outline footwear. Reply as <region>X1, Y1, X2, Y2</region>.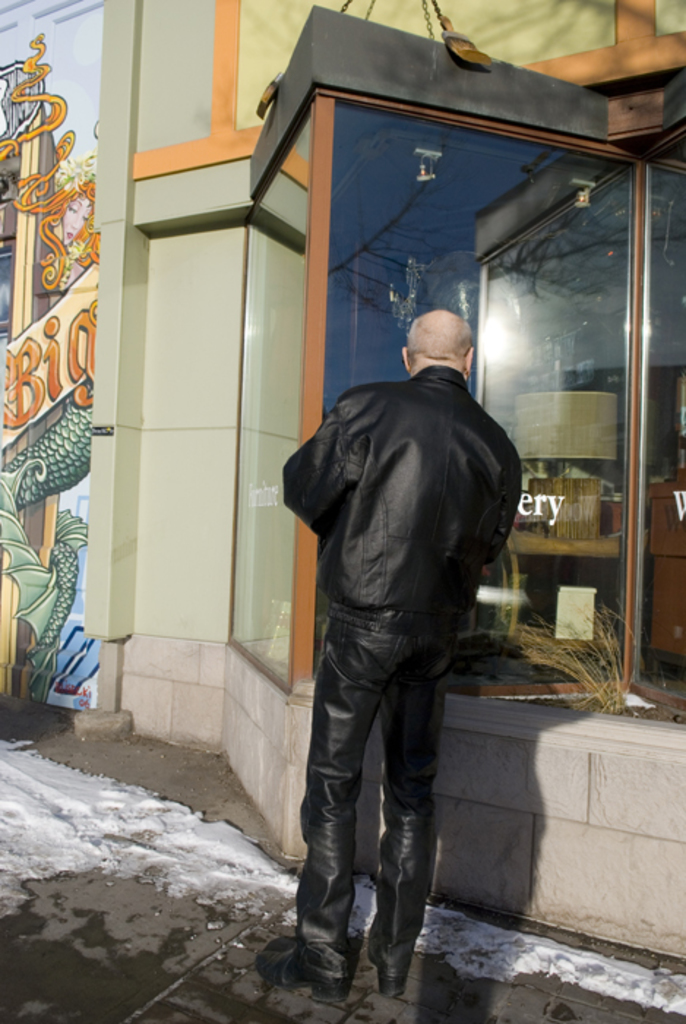
<region>367, 913, 430, 999</region>.
